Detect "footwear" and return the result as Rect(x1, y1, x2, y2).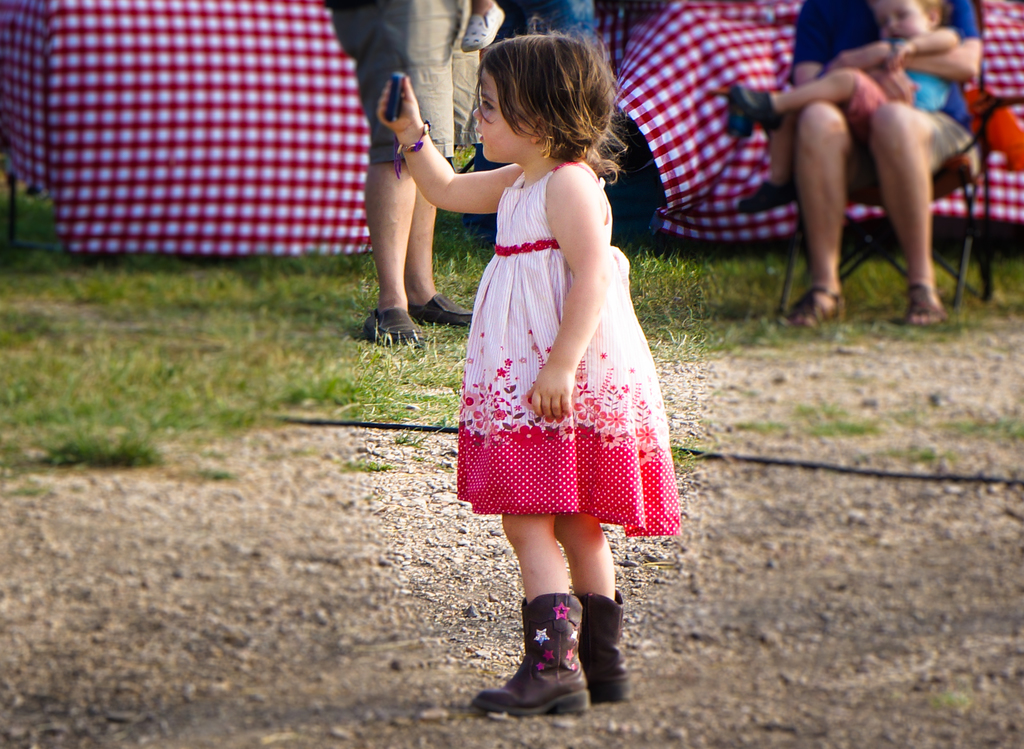
Rect(574, 587, 632, 702).
